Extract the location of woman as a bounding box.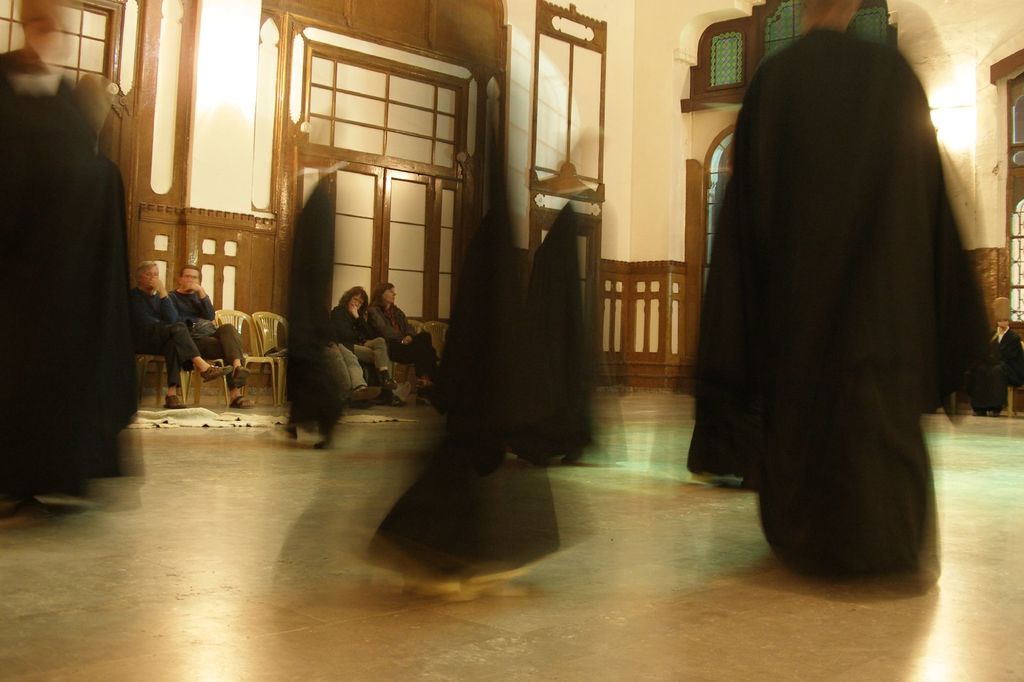
x1=333, y1=285, x2=404, y2=407.
